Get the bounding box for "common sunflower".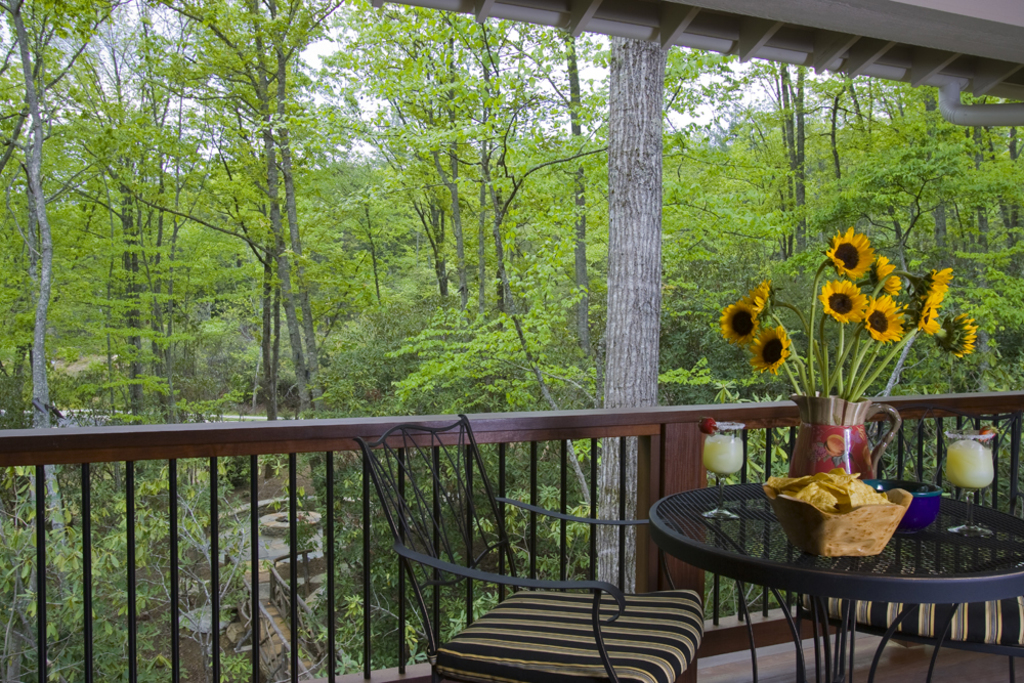
{"left": 870, "top": 299, "right": 910, "bottom": 342}.
